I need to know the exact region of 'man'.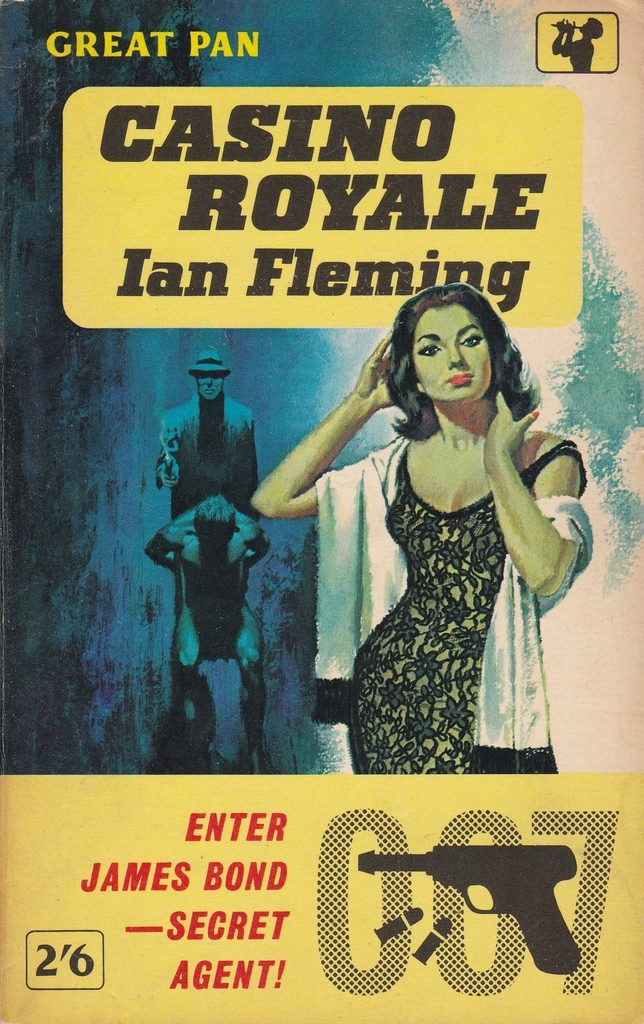
Region: BBox(144, 492, 272, 774).
